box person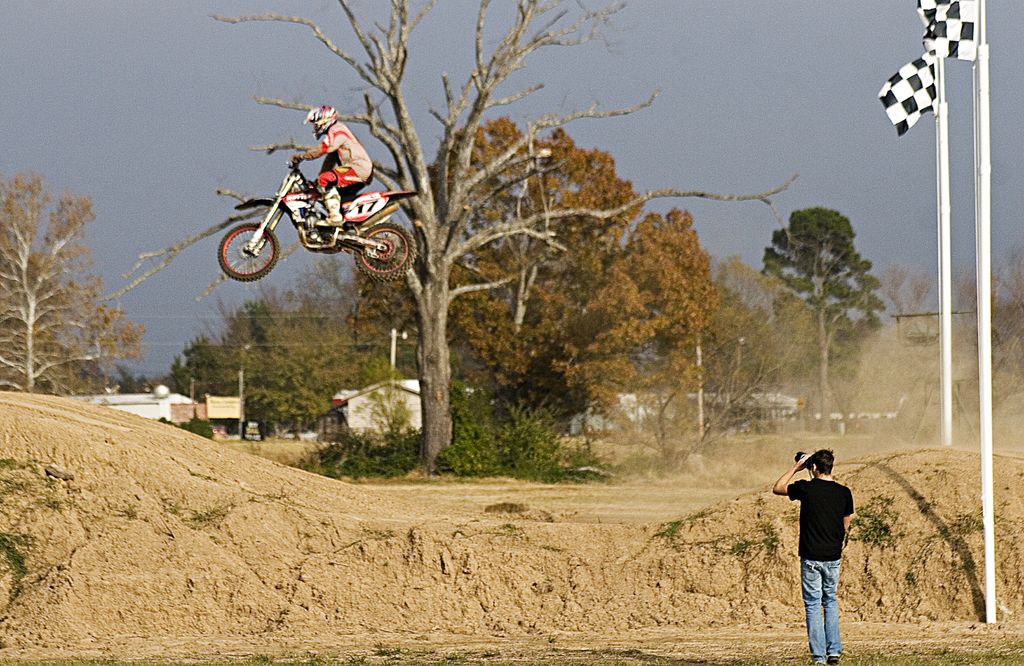
bbox=(289, 102, 373, 227)
